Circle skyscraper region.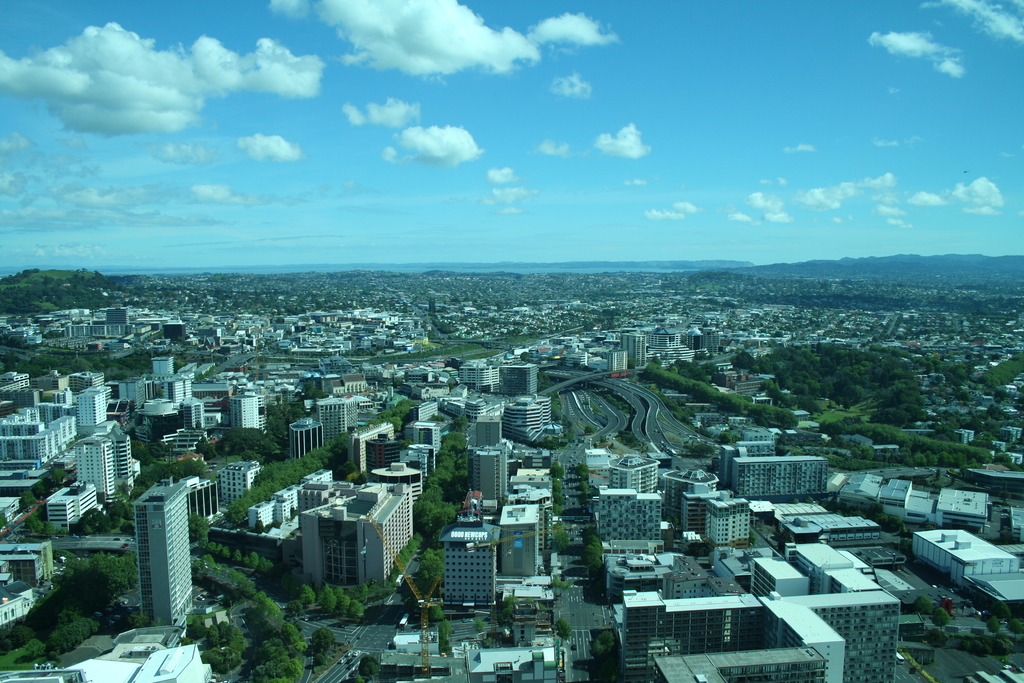
Region: 315, 394, 358, 443.
